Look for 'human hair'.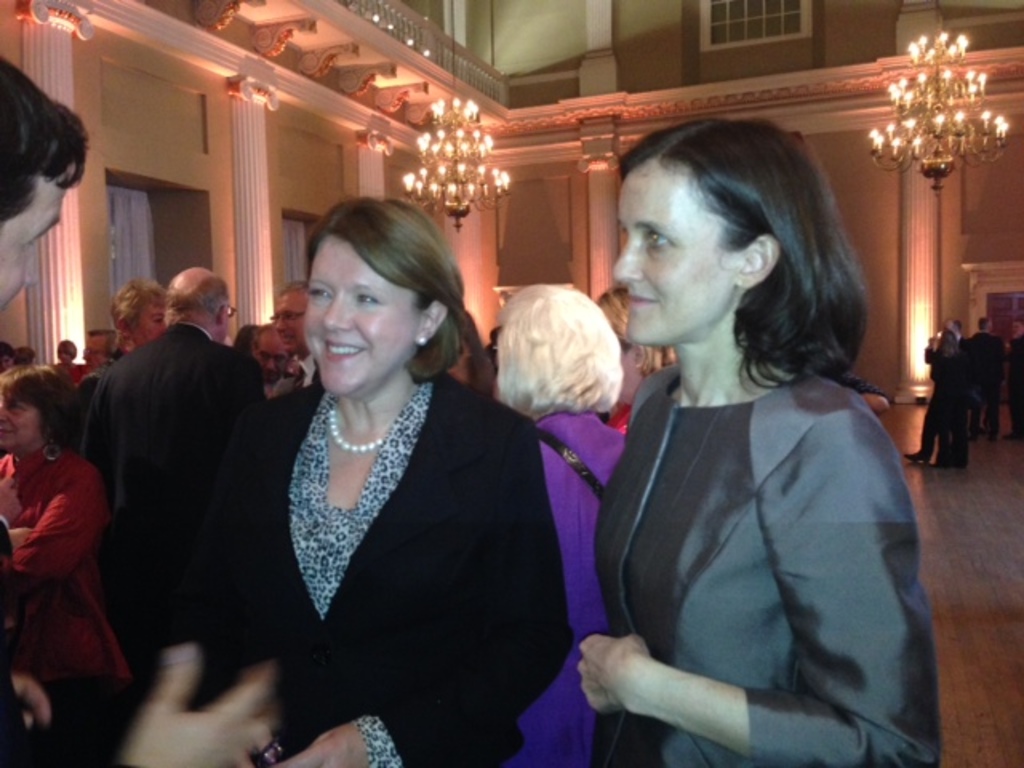
Found: [left=0, top=56, right=94, bottom=219].
